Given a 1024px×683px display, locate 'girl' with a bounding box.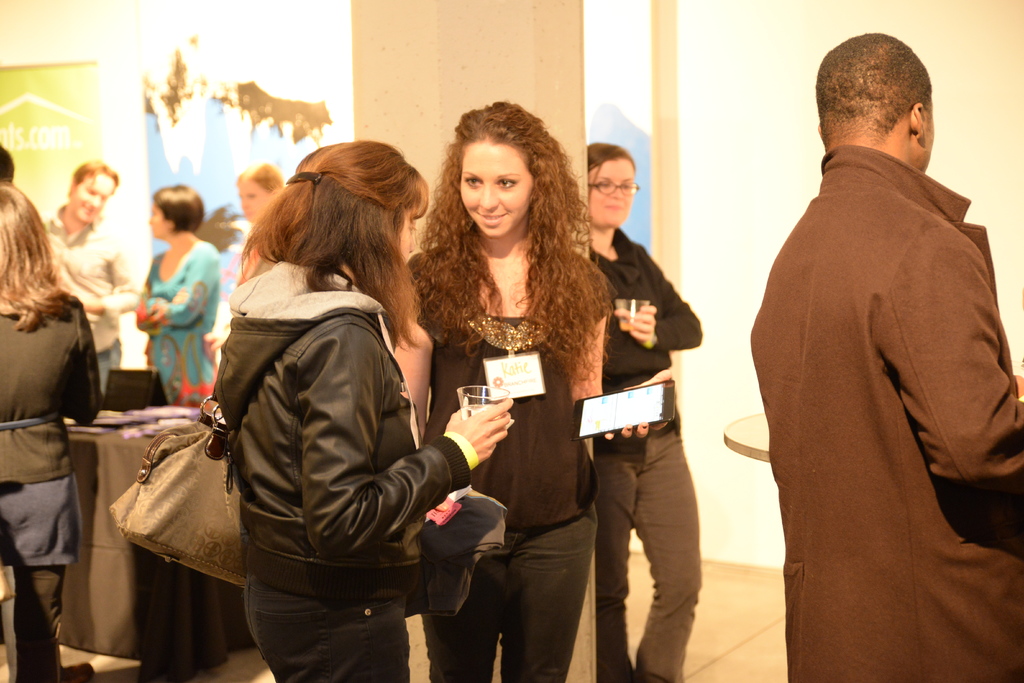
Located: 394, 103, 671, 682.
